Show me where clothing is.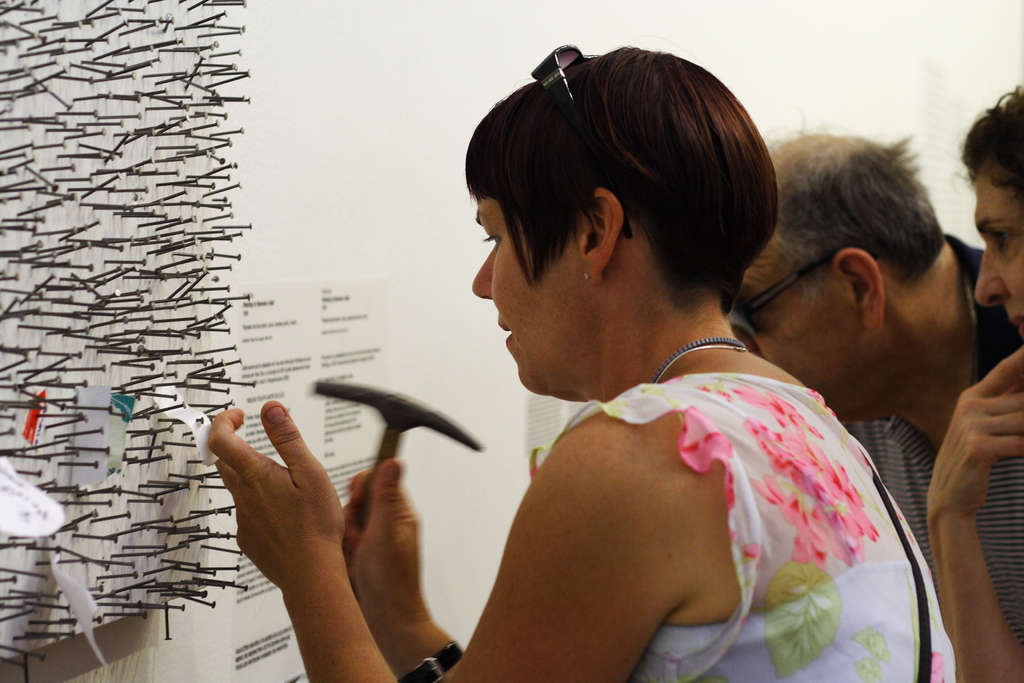
clothing is at 834/230/1023/659.
